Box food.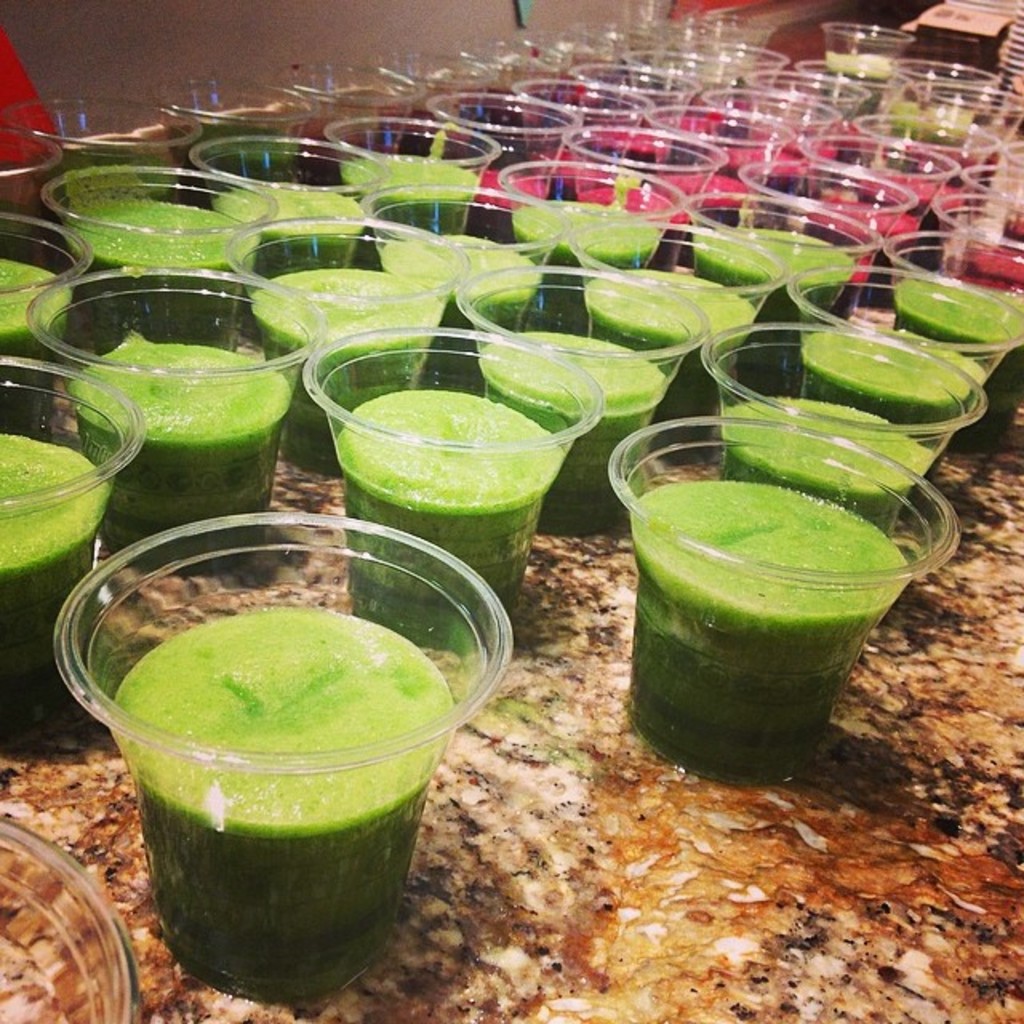
(left=688, top=222, right=875, bottom=290).
